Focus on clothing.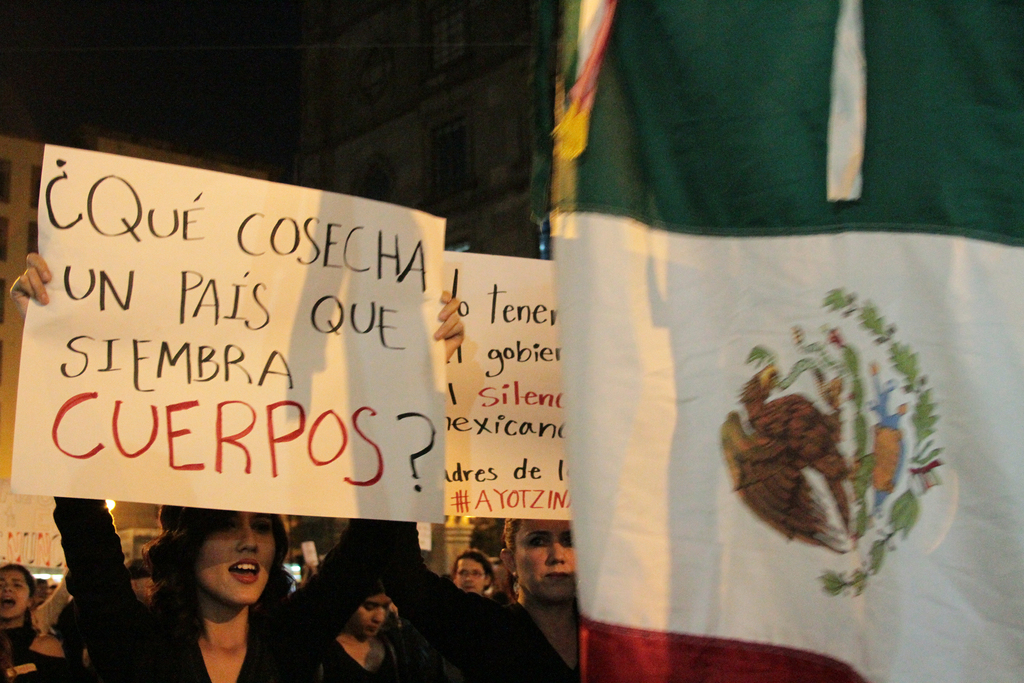
Focused at [323, 597, 413, 682].
